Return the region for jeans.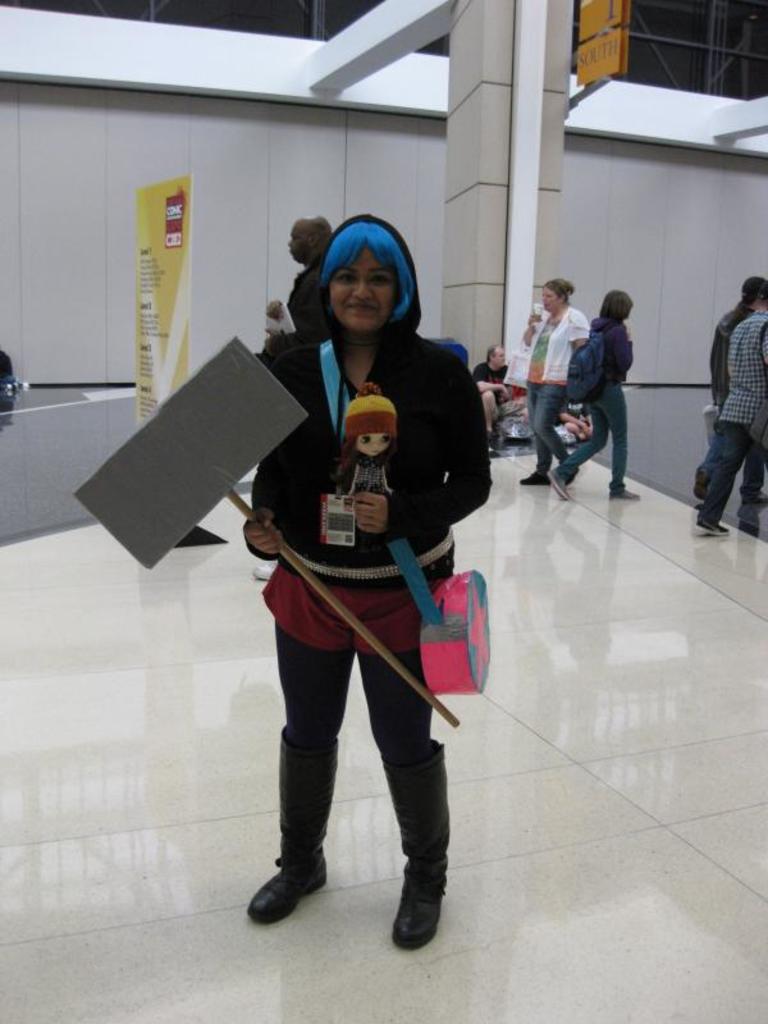
rect(522, 380, 552, 472).
